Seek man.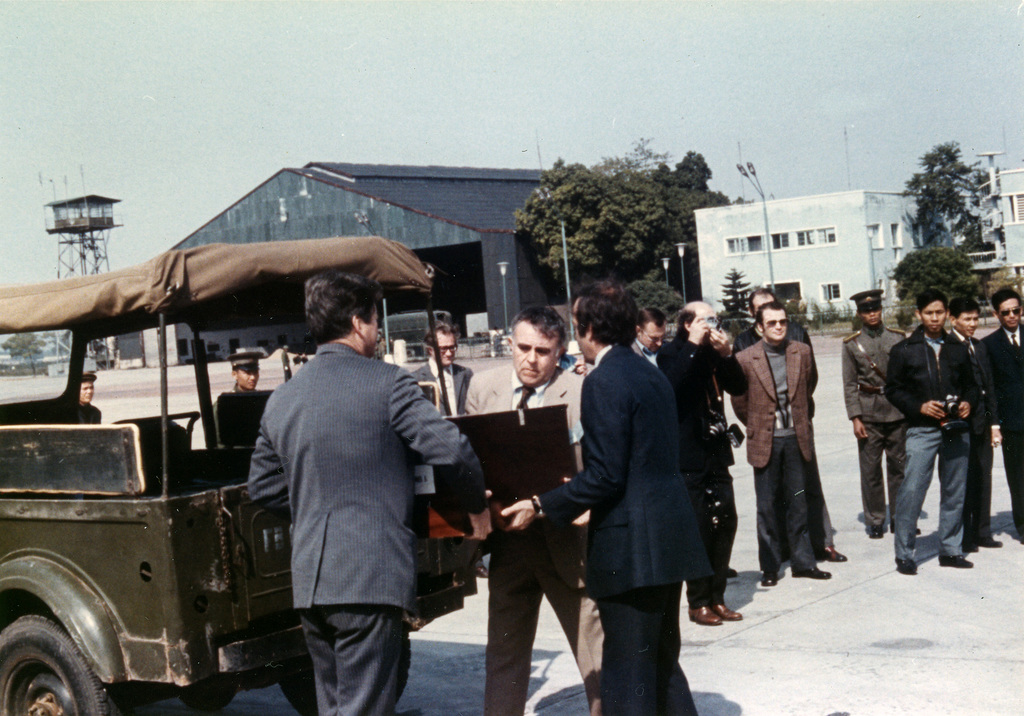
region(206, 351, 271, 457).
